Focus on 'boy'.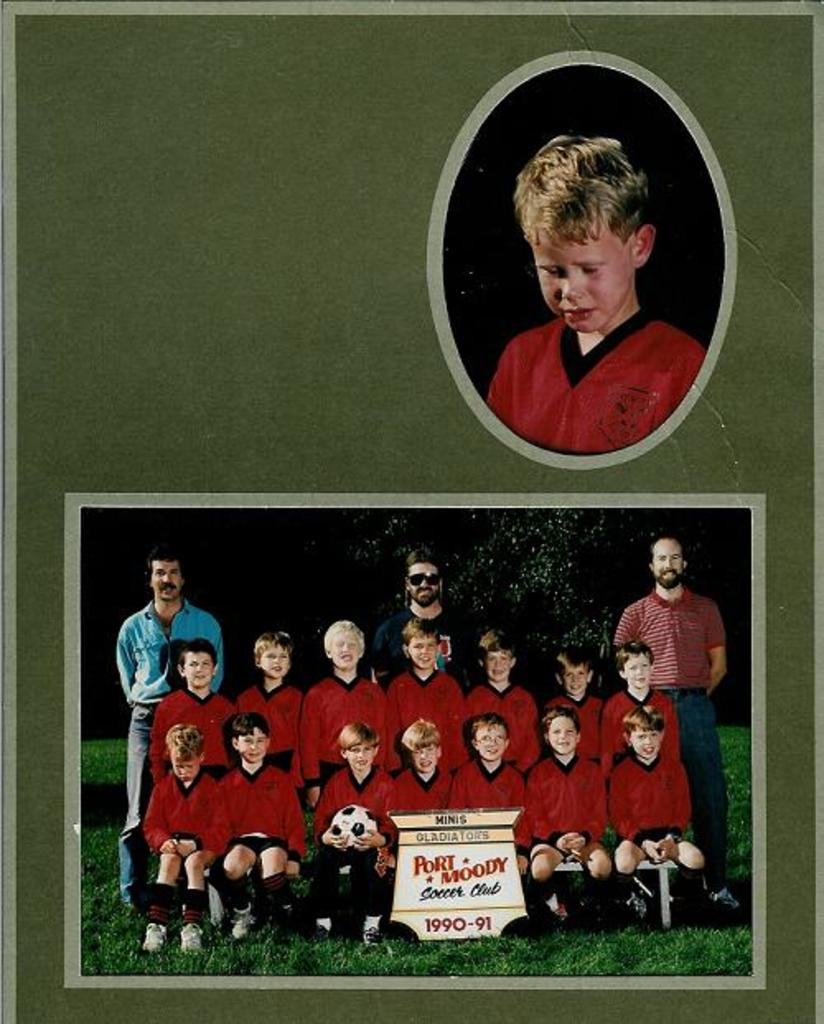
Focused at bbox=[234, 625, 300, 780].
